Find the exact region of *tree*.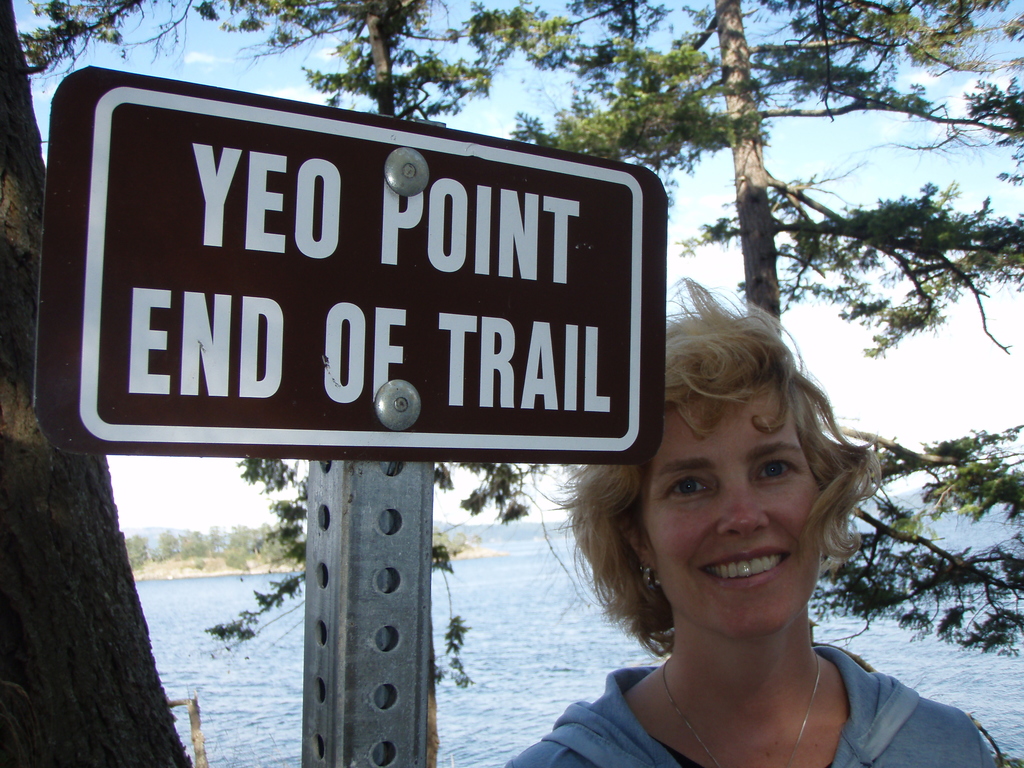
Exact region: (0, 0, 193, 767).
